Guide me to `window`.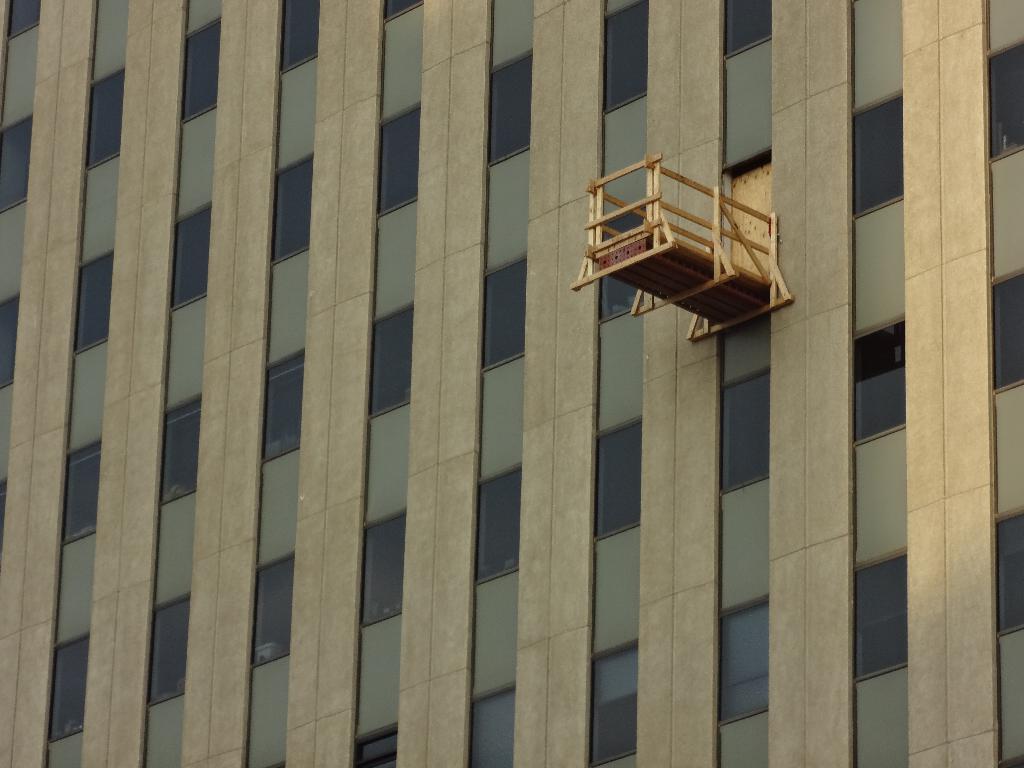
Guidance: (362, 510, 407, 629).
